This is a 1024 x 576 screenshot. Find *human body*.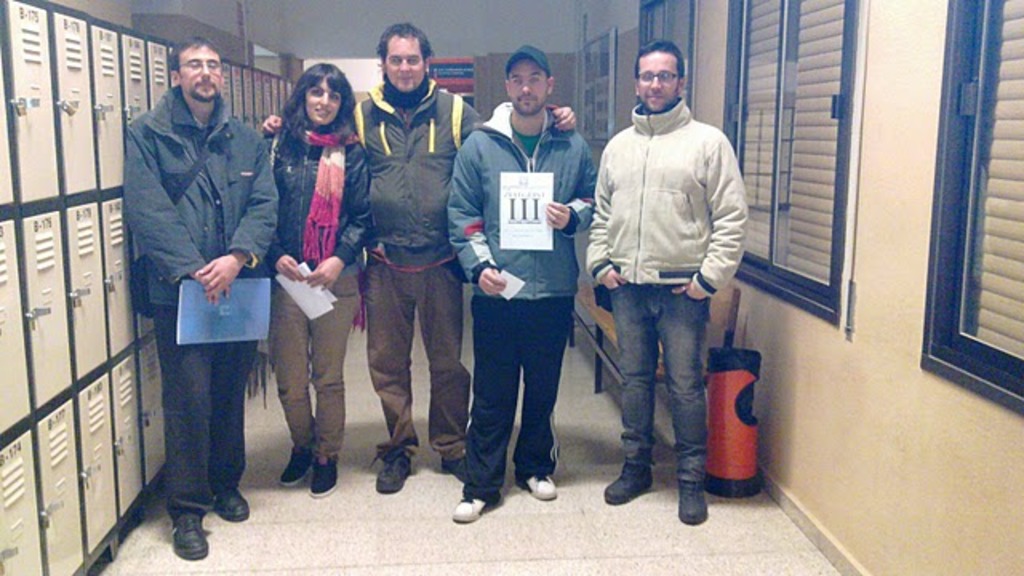
Bounding box: [261, 21, 578, 498].
